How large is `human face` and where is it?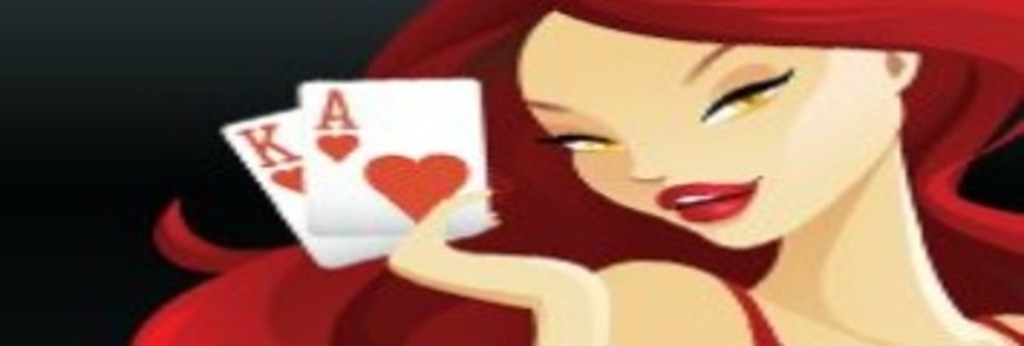
Bounding box: [513,14,894,251].
